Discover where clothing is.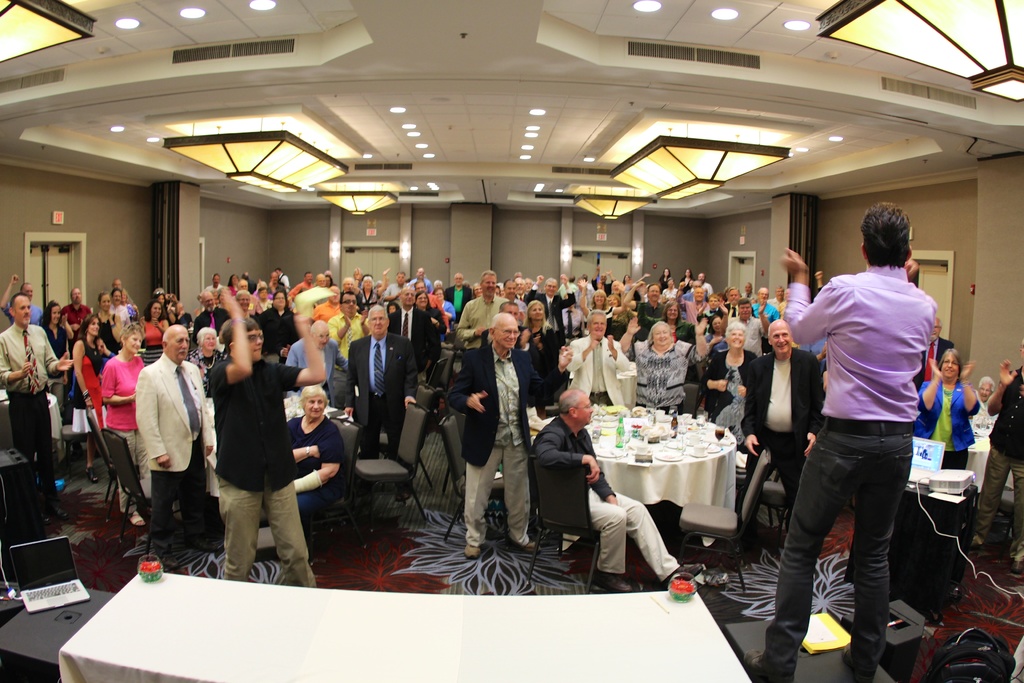
Discovered at 67,325,103,411.
